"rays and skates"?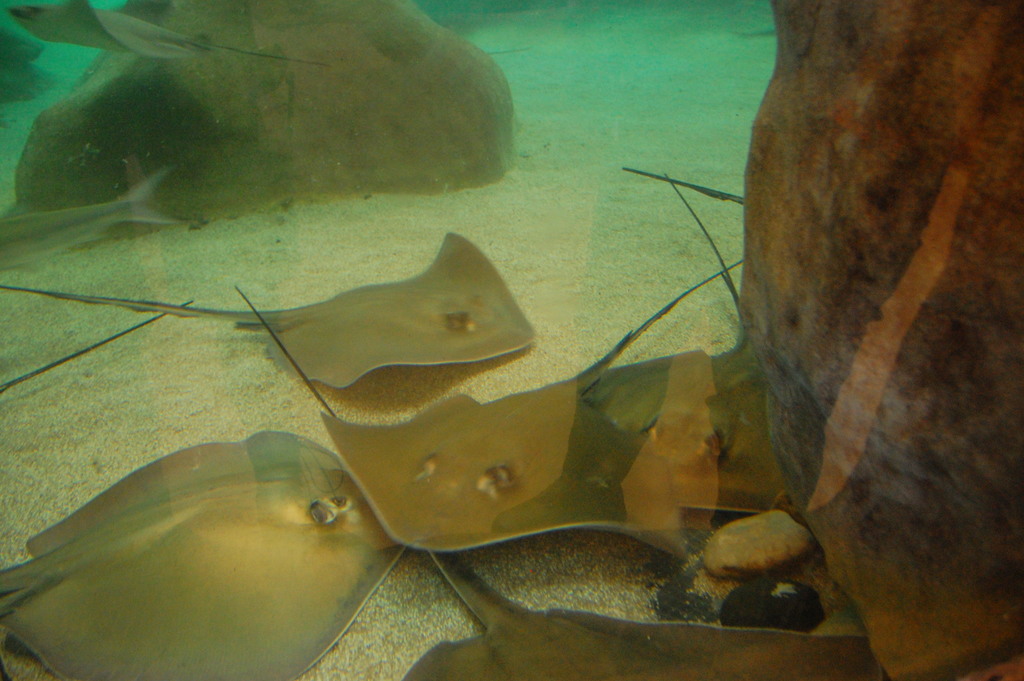
{"x1": 0, "y1": 429, "x2": 404, "y2": 680}
